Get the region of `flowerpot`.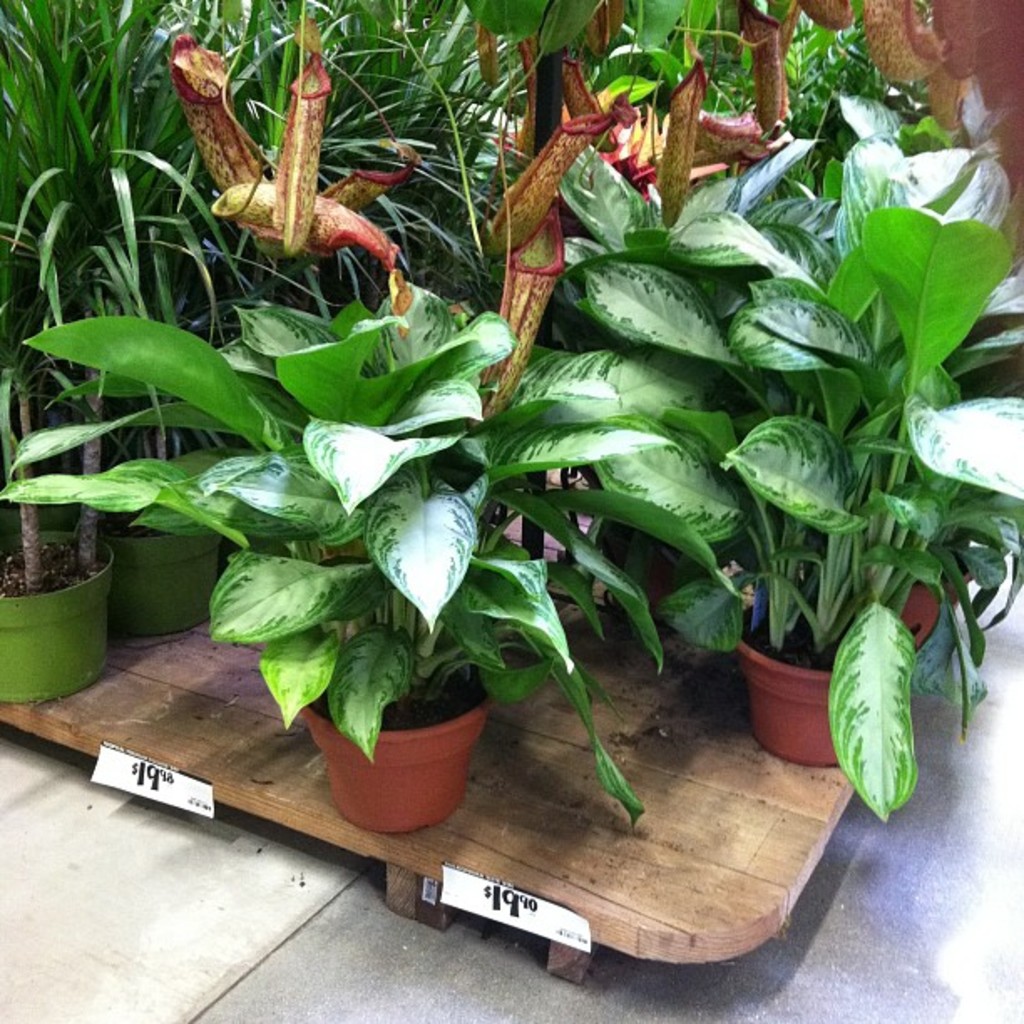
{"left": 316, "top": 668, "right": 507, "bottom": 848}.
